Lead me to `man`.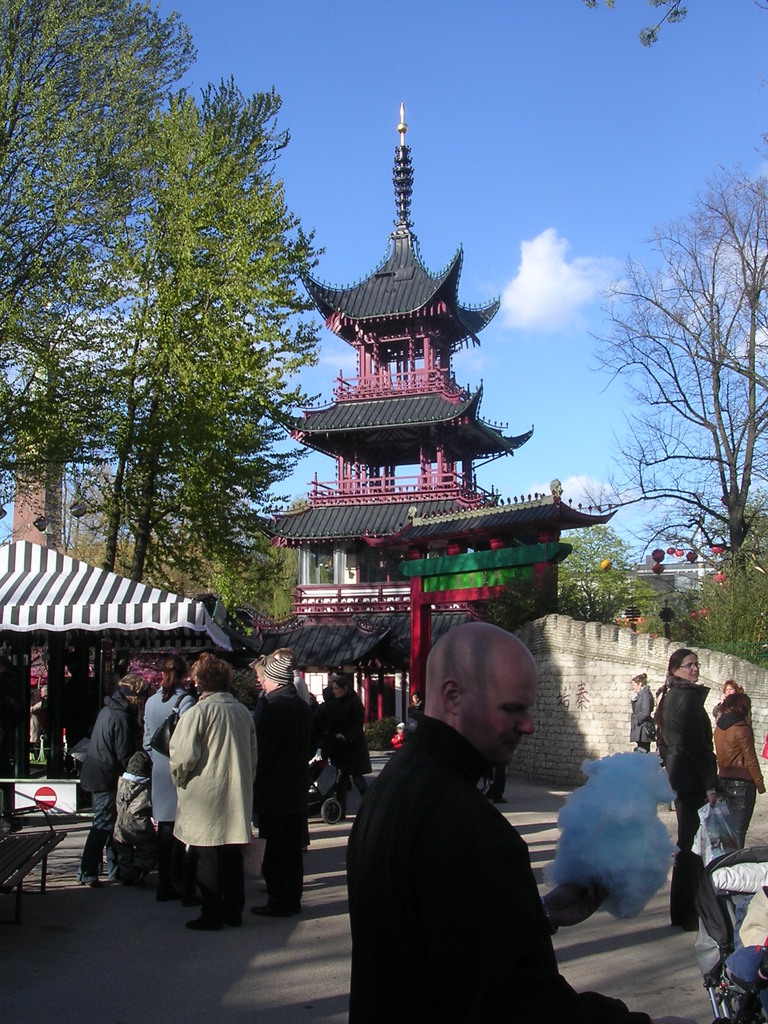
Lead to {"left": 72, "top": 657, "right": 164, "bottom": 893}.
